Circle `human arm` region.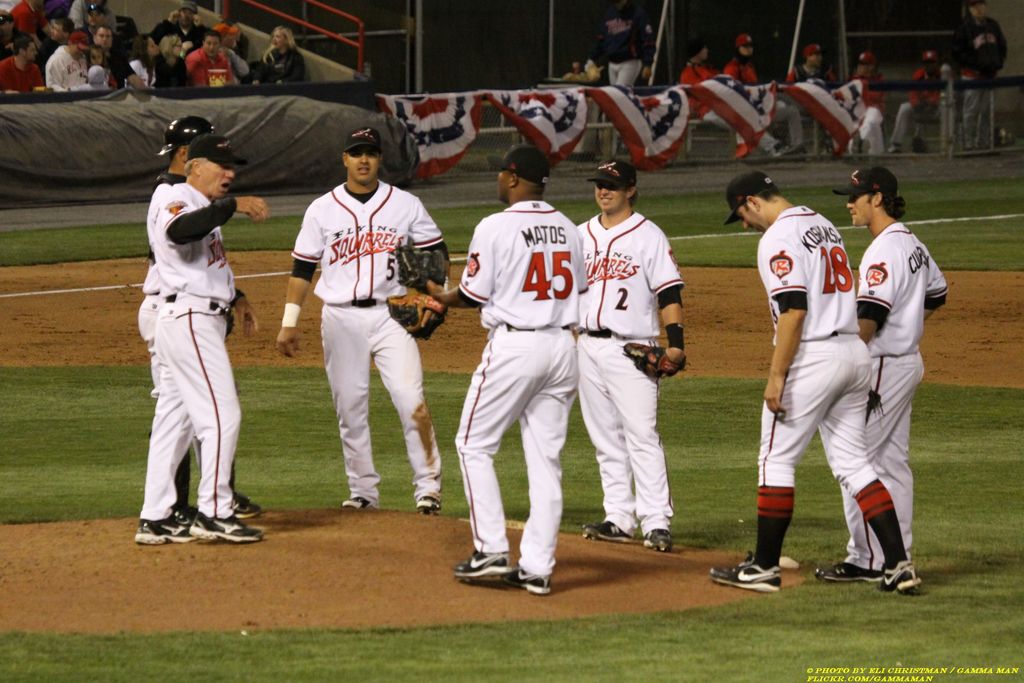
Region: Rect(398, 218, 497, 308).
